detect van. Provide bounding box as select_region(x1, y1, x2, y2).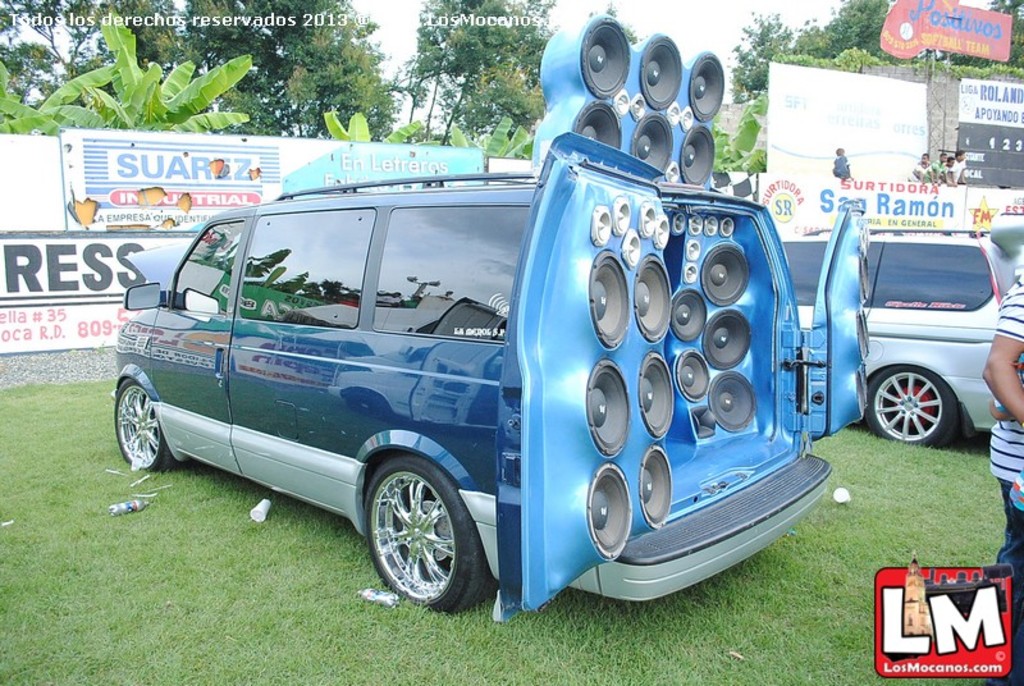
select_region(776, 224, 1019, 439).
